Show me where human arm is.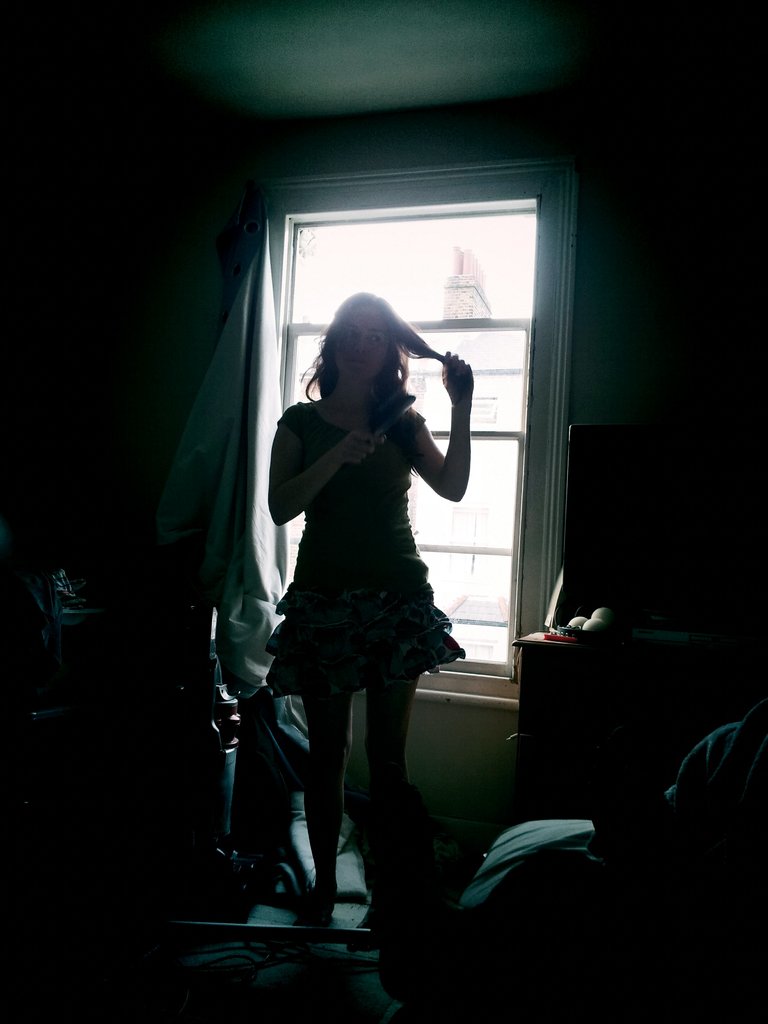
human arm is at 404 352 465 534.
